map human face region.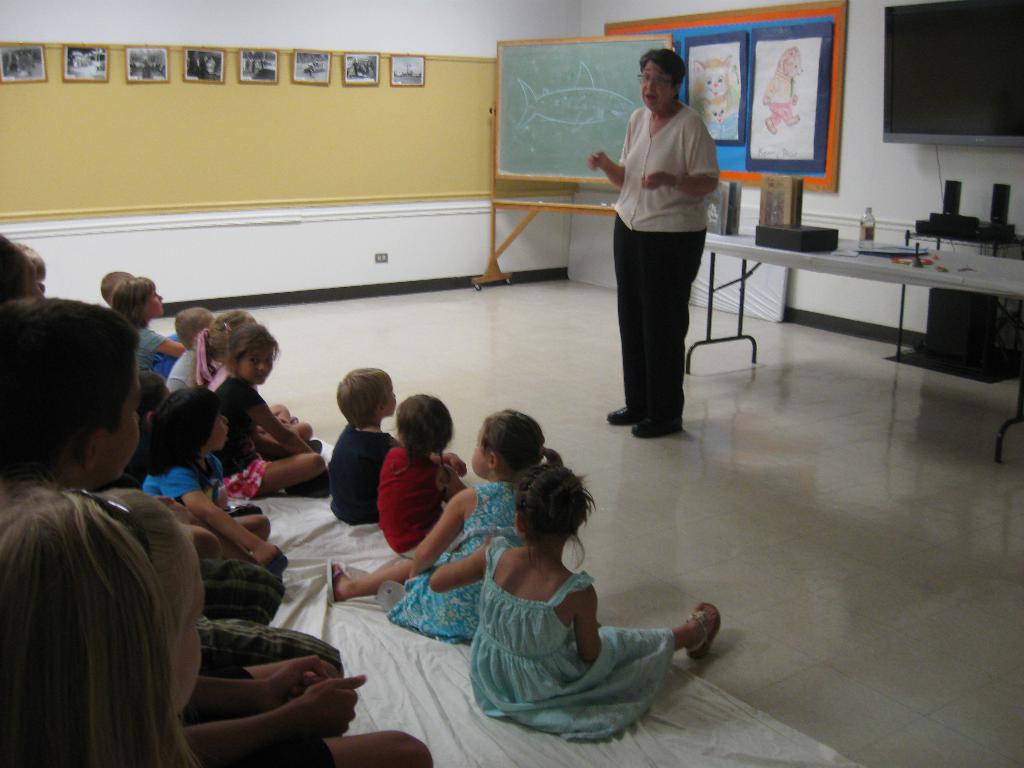
Mapped to 636:58:672:115.
